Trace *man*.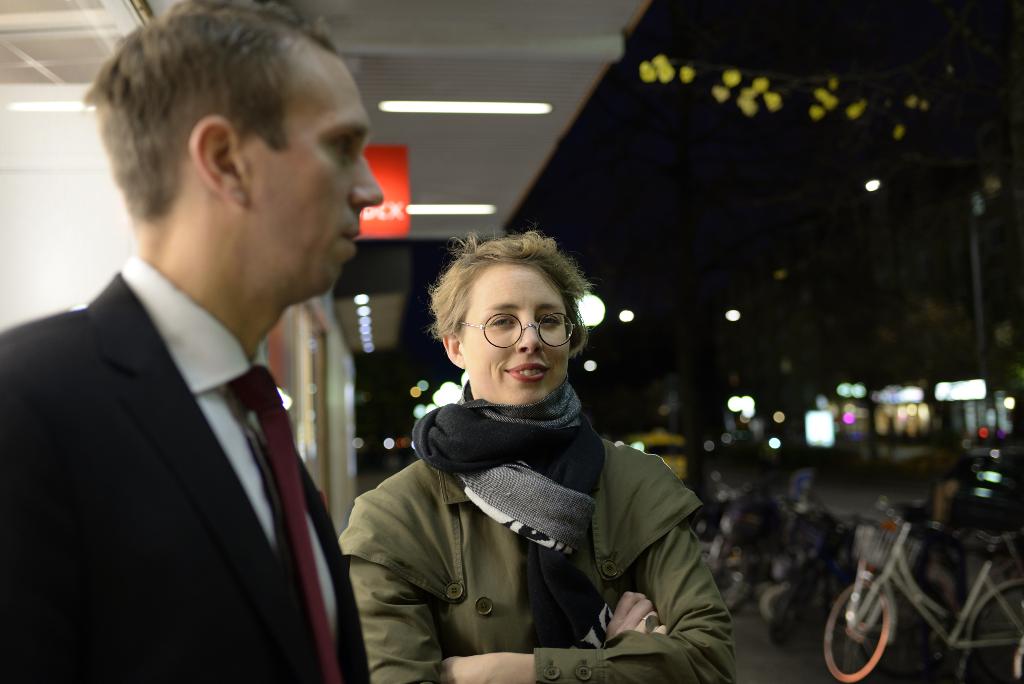
Traced to select_region(5, 22, 415, 683).
